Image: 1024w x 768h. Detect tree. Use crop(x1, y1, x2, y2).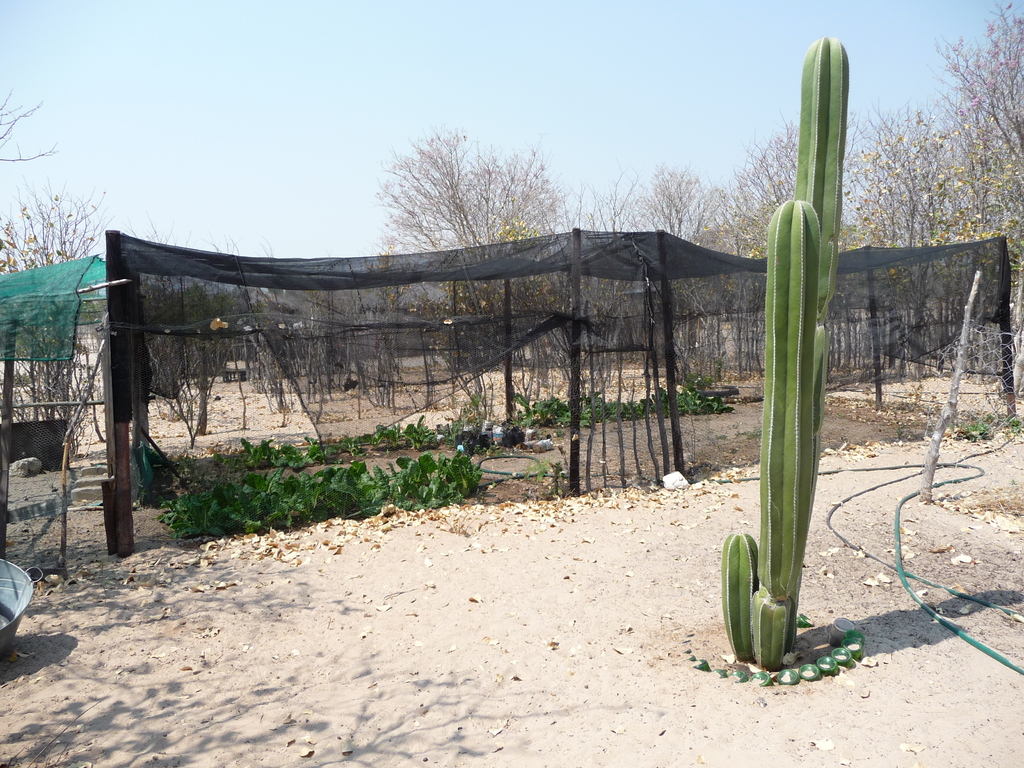
crop(484, 158, 568, 394).
